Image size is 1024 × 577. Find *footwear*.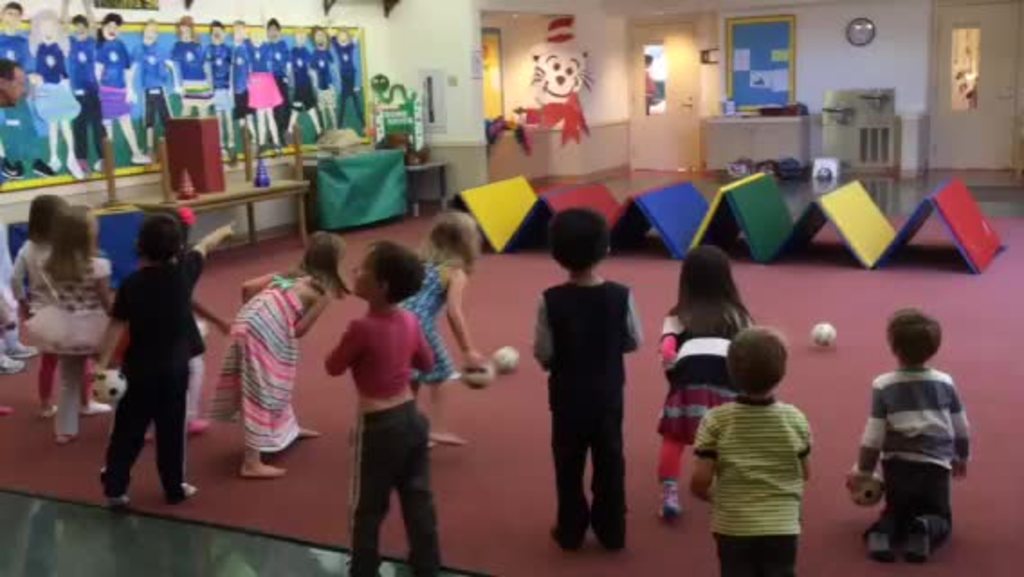
[901,523,930,566].
